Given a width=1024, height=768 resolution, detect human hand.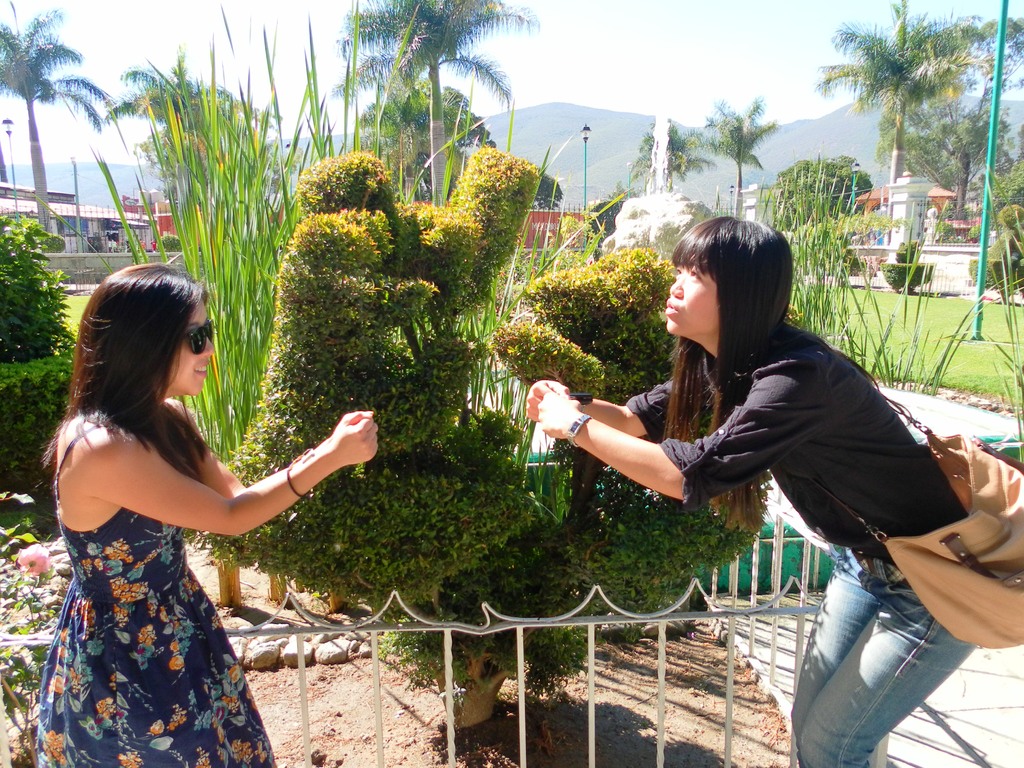
[x1=534, y1=388, x2=580, y2=440].
